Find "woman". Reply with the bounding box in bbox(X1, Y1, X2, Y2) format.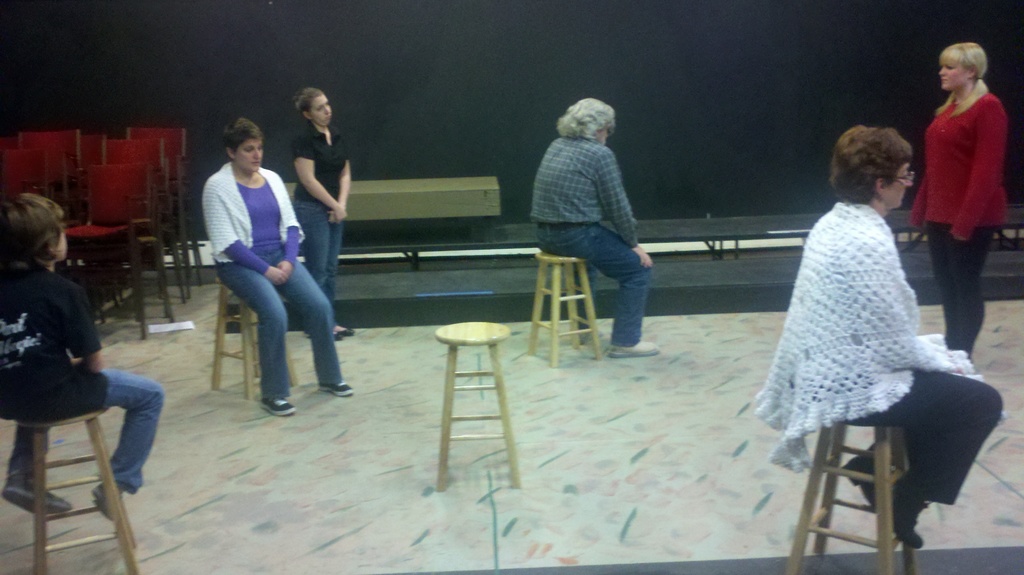
bbox(291, 88, 353, 339).
